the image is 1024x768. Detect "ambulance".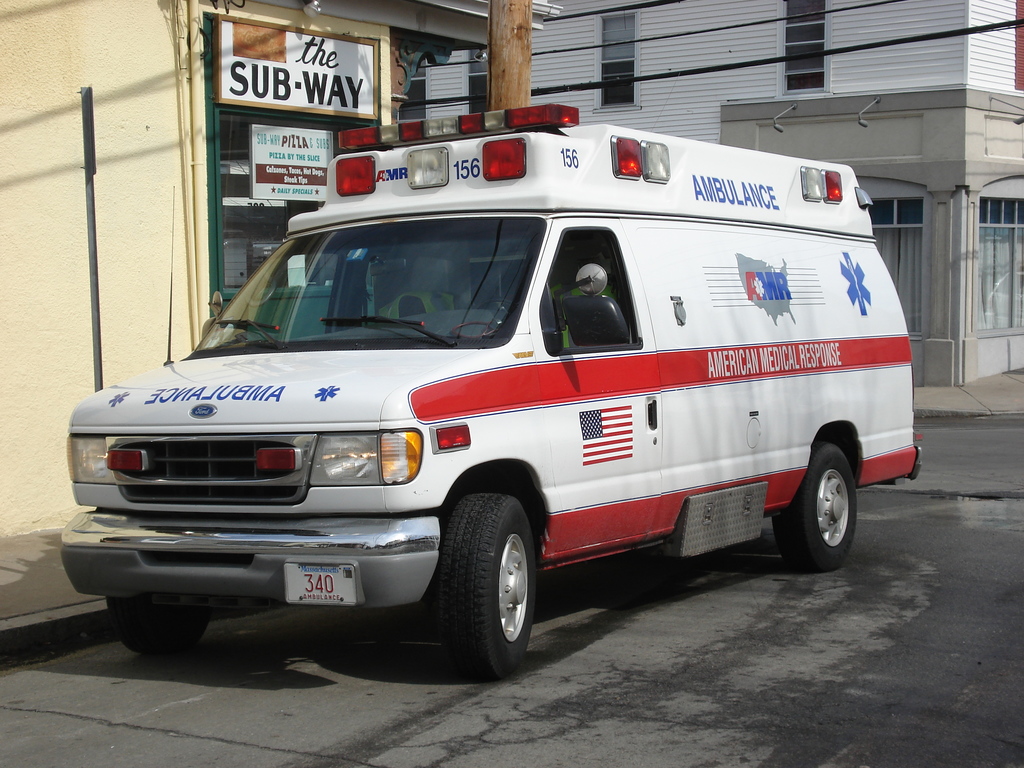
Detection: 56/101/920/678.
